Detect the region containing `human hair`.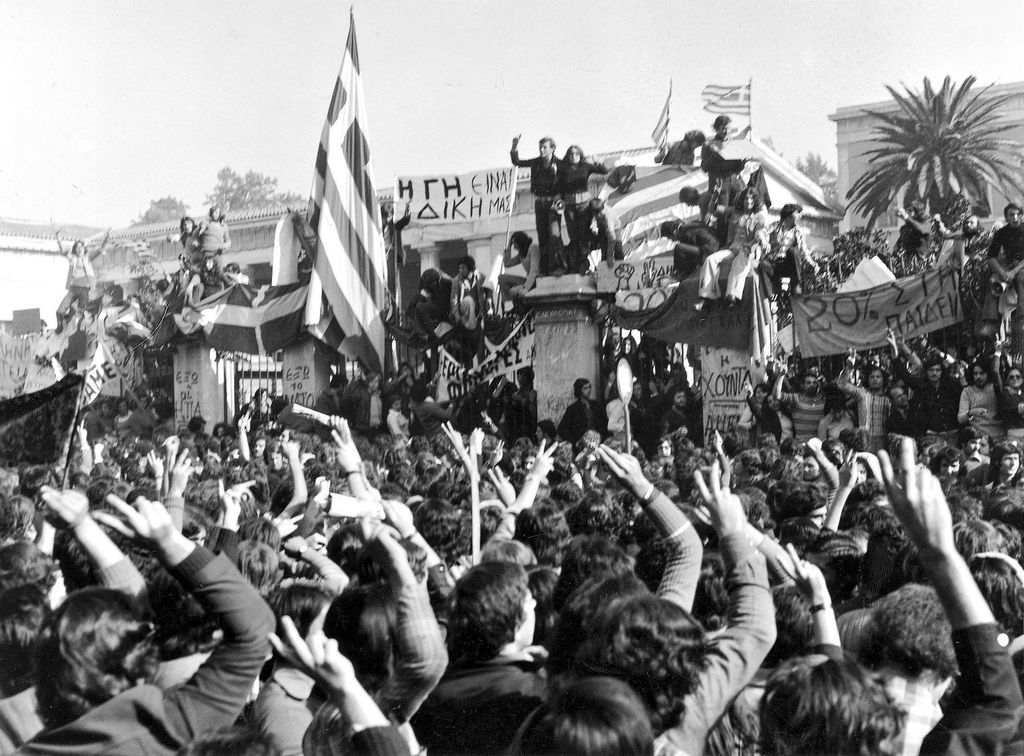
(left=538, top=137, right=557, bottom=155).
